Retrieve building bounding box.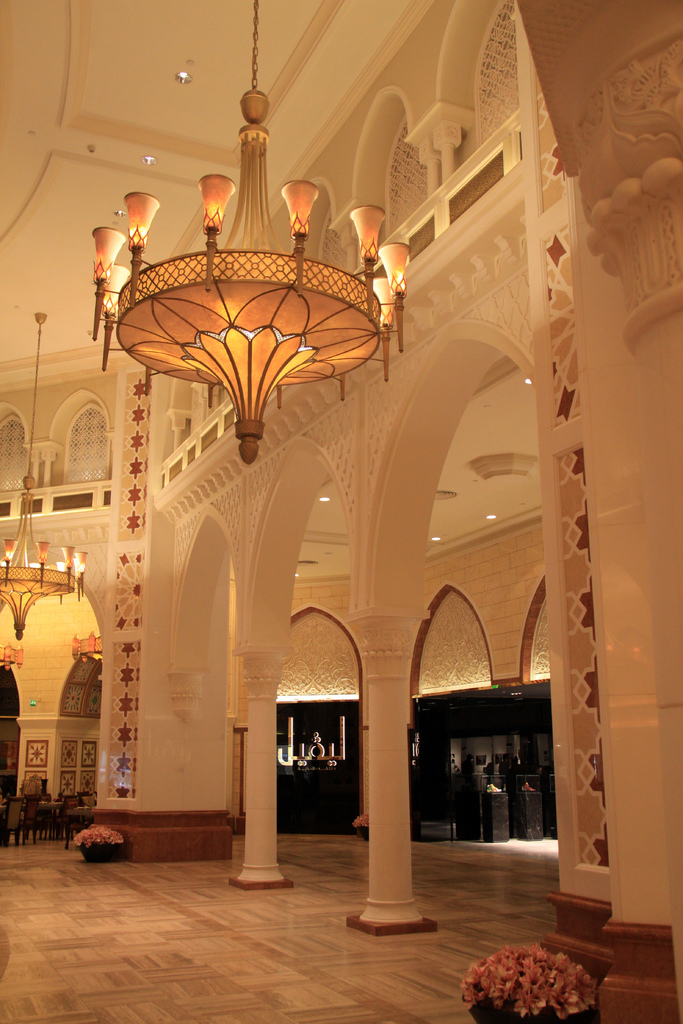
Bounding box: pyautogui.locateOnScreen(0, 0, 682, 1023).
